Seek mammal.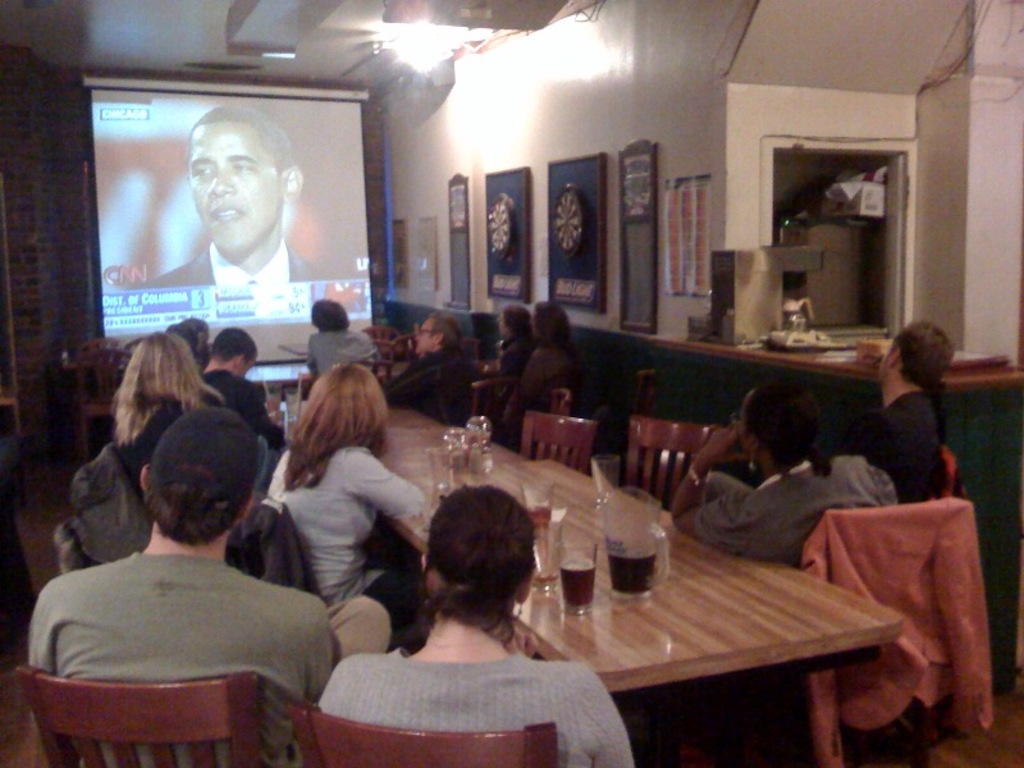
bbox=(381, 307, 479, 426).
